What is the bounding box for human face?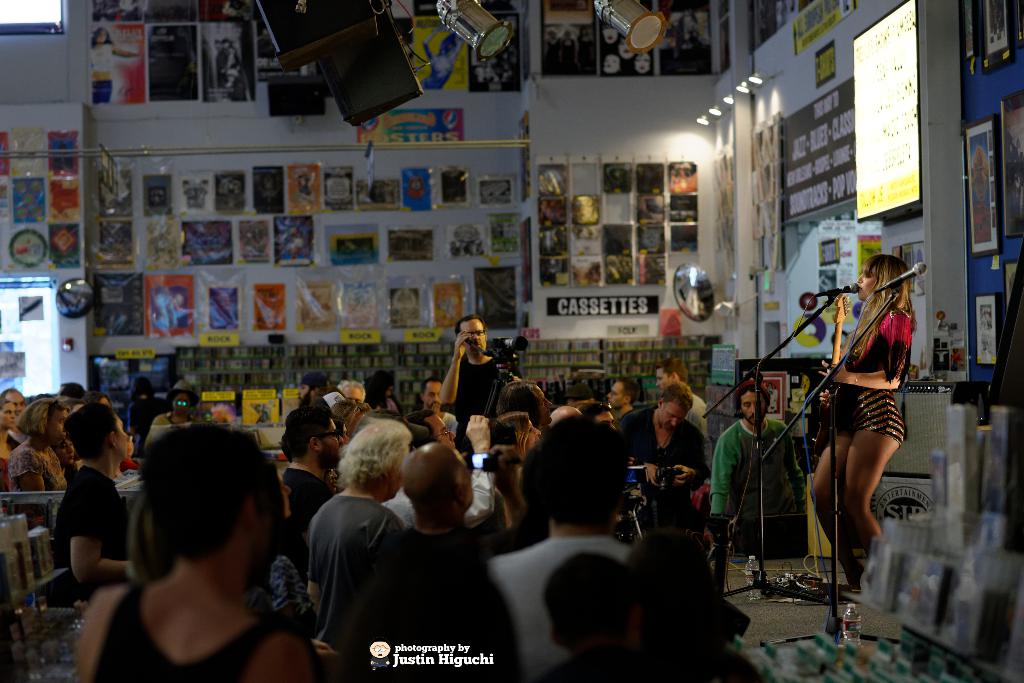
(left=659, top=397, right=688, bottom=429).
